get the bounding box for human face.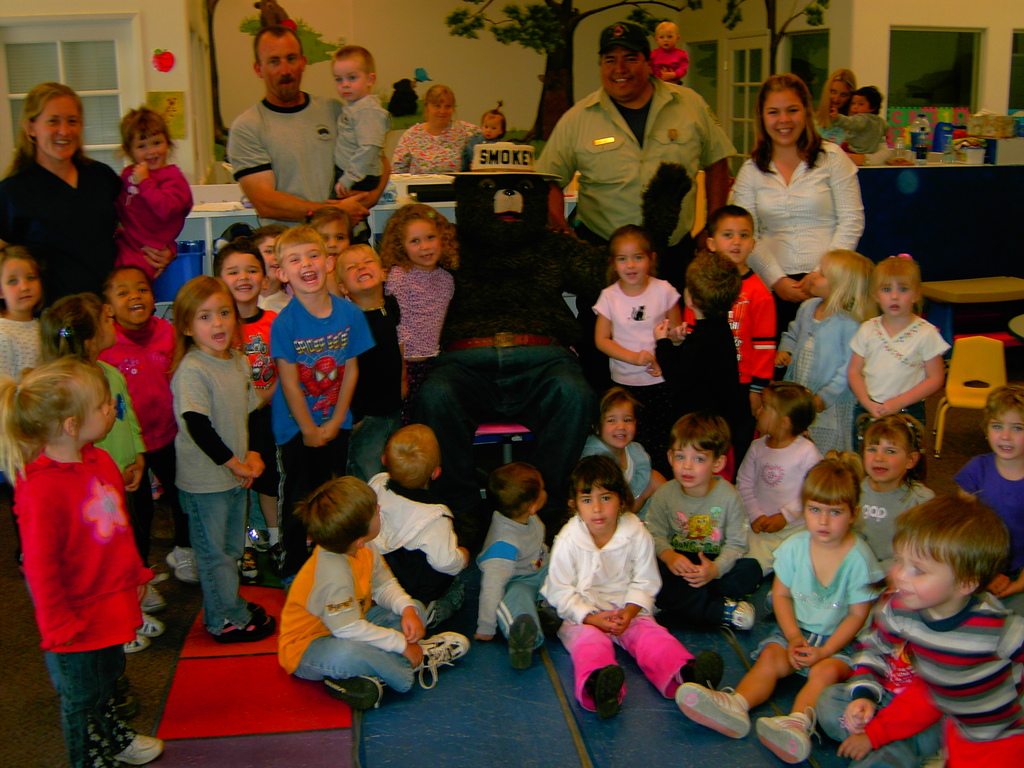
l=106, t=266, r=155, b=326.
